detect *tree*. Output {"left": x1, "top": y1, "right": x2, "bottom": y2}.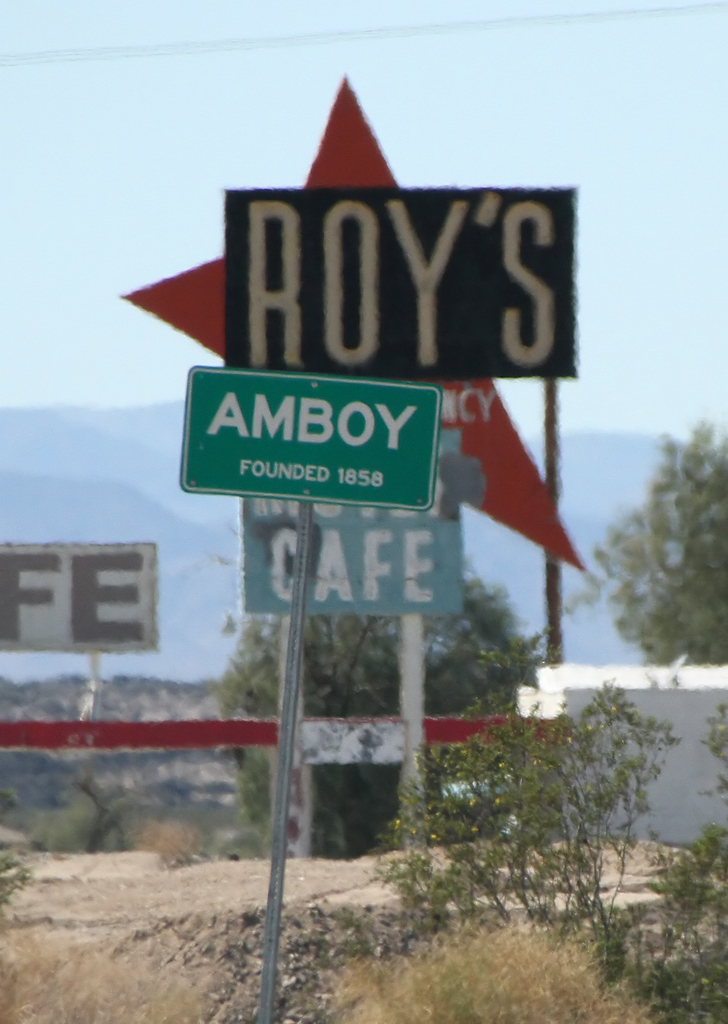
{"left": 216, "top": 554, "right": 545, "bottom": 858}.
